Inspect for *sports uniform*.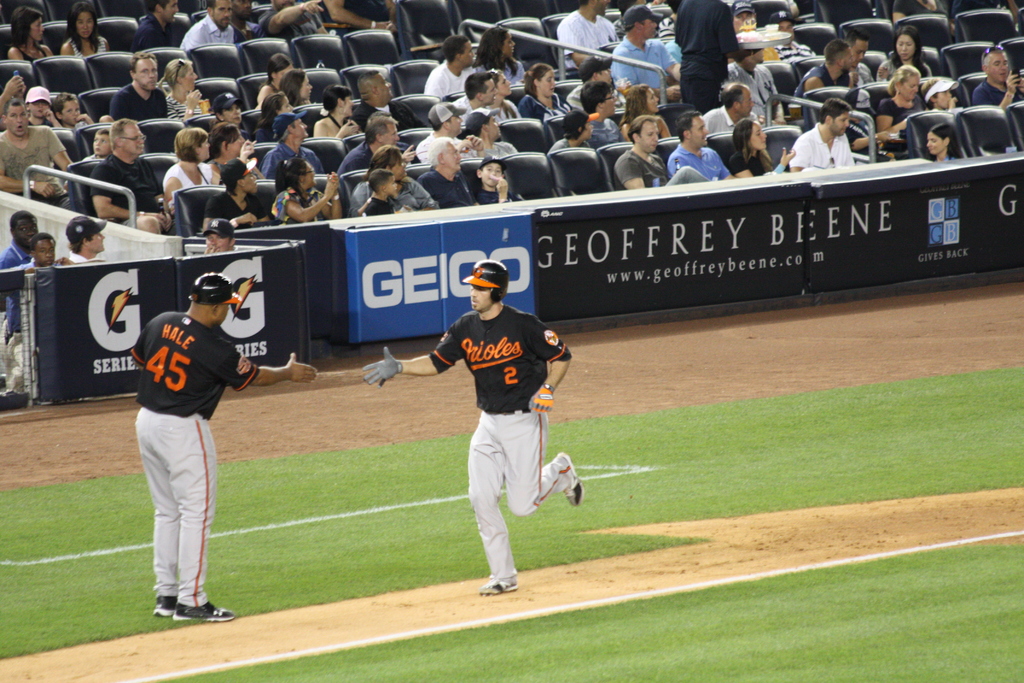
Inspection: left=418, top=256, right=576, bottom=606.
